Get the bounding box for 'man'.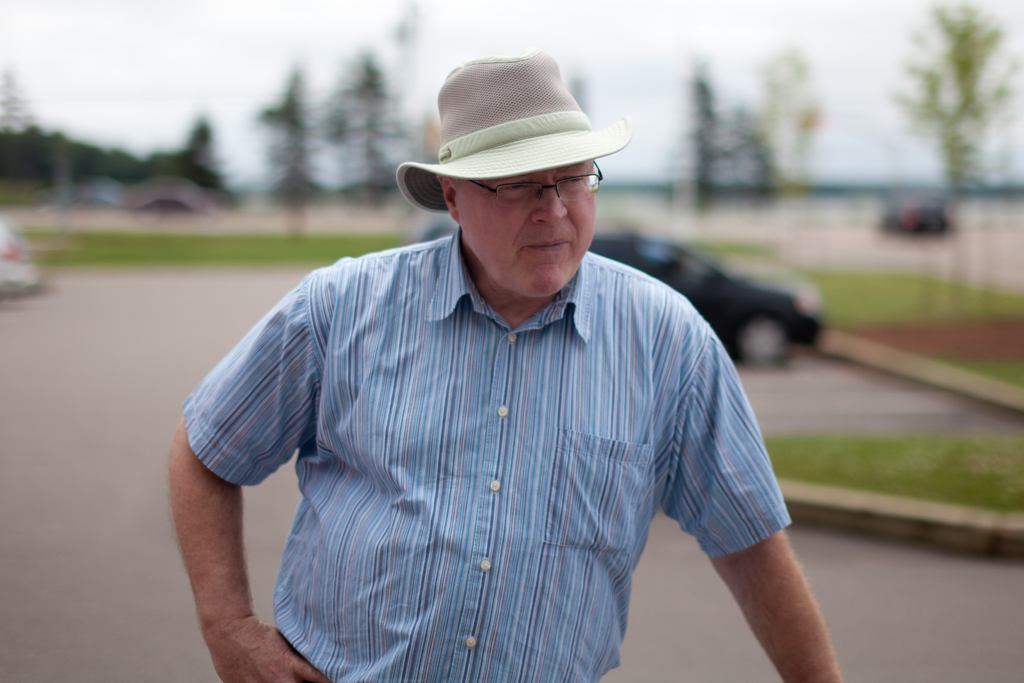
x1=168 y1=37 x2=835 y2=682.
